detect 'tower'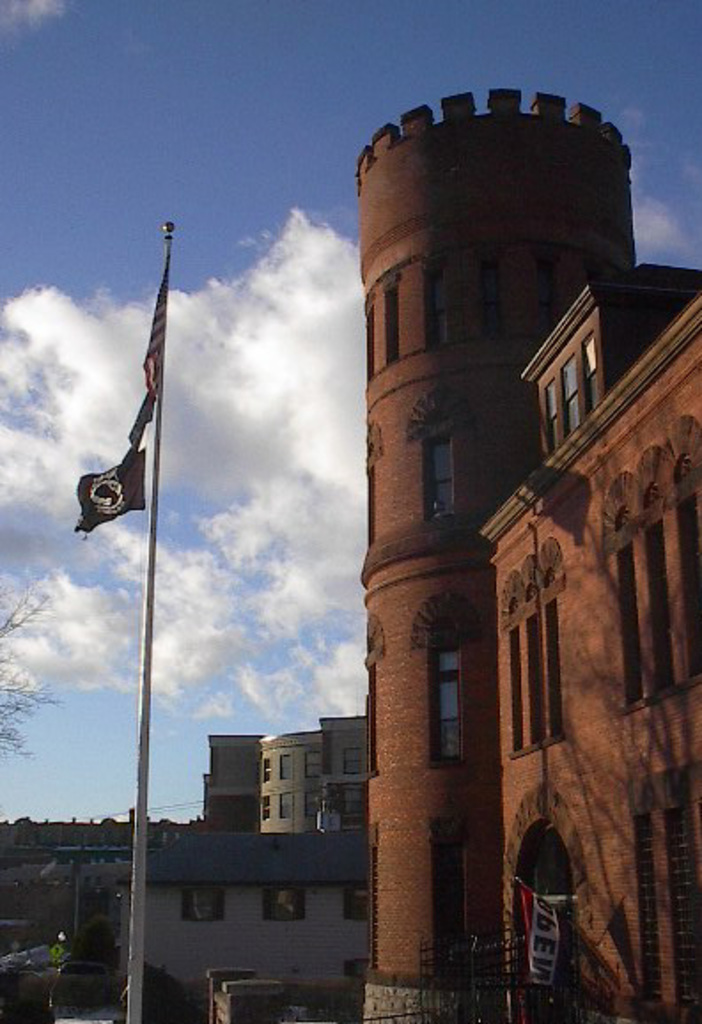
503 271 690 1005
